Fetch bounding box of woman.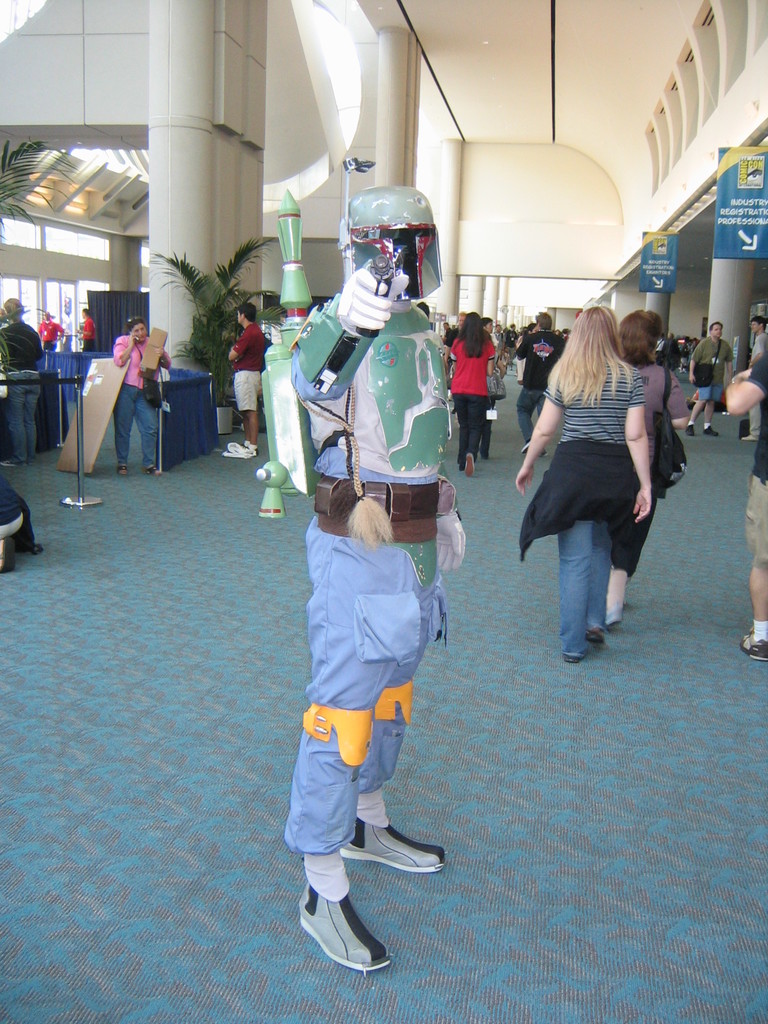
Bbox: (109, 316, 175, 476).
